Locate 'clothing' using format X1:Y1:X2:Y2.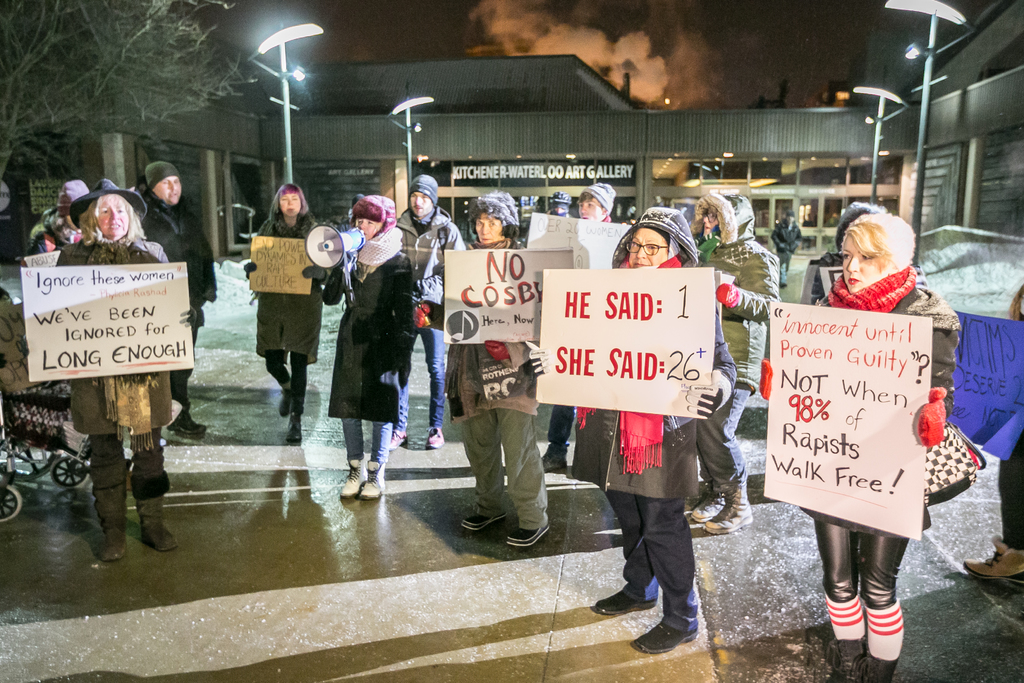
436:236:548:525.
